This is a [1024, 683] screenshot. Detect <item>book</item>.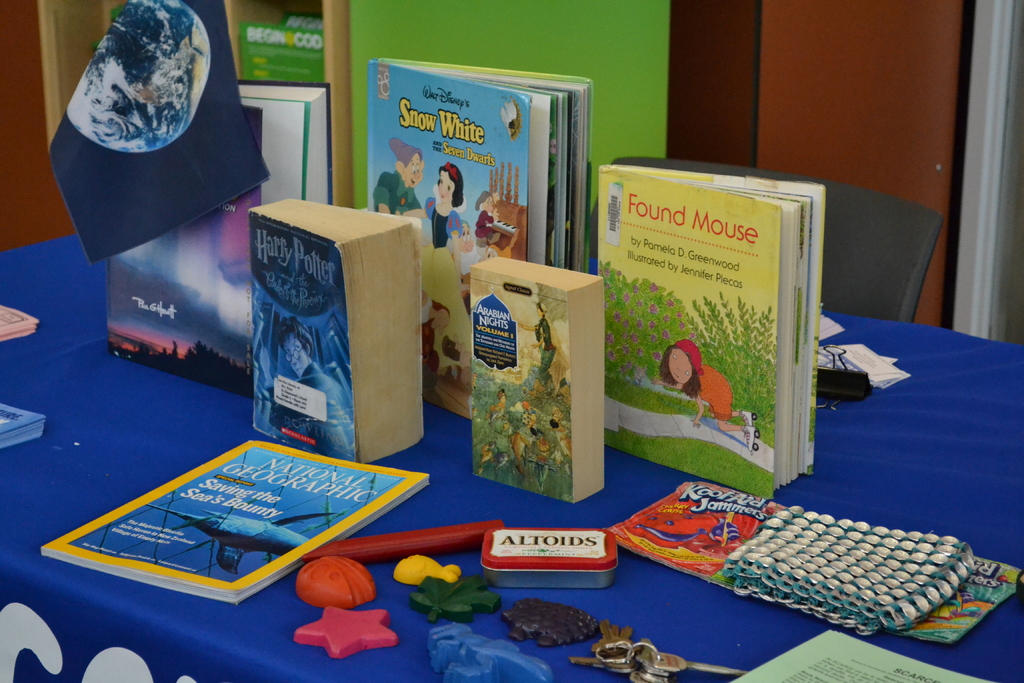
[left=468, top=254, right=607, bottom=506].
